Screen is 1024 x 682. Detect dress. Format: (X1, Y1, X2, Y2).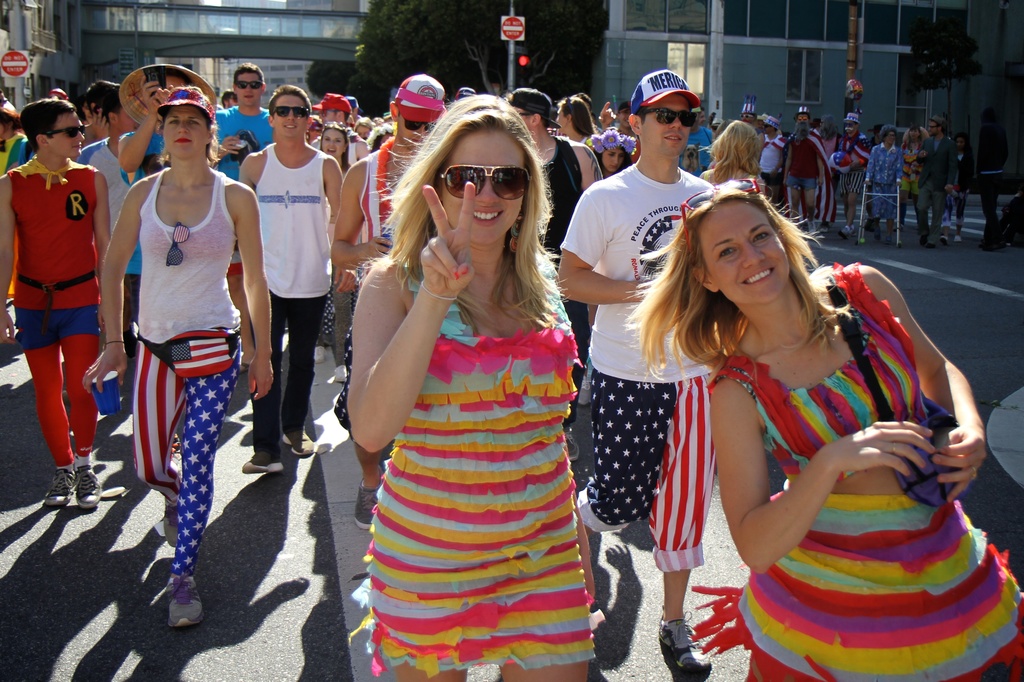
(349, 249, 593, 677).
